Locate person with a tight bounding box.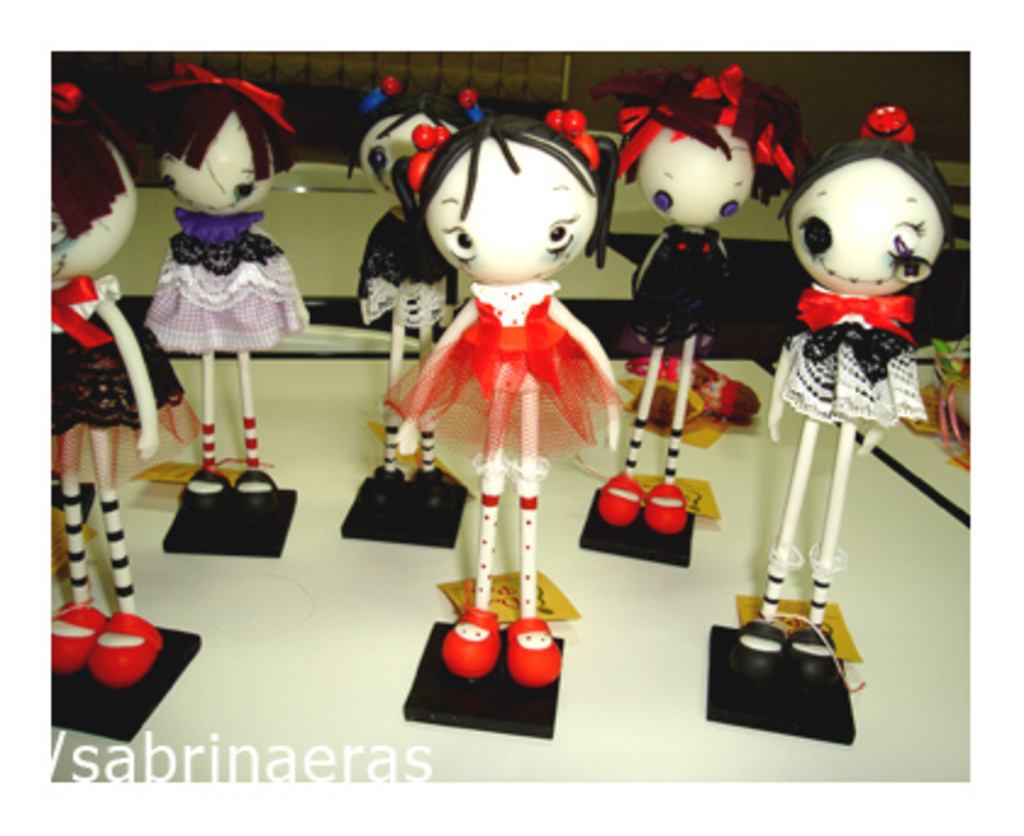
<box>119,46,305,487</box>.
